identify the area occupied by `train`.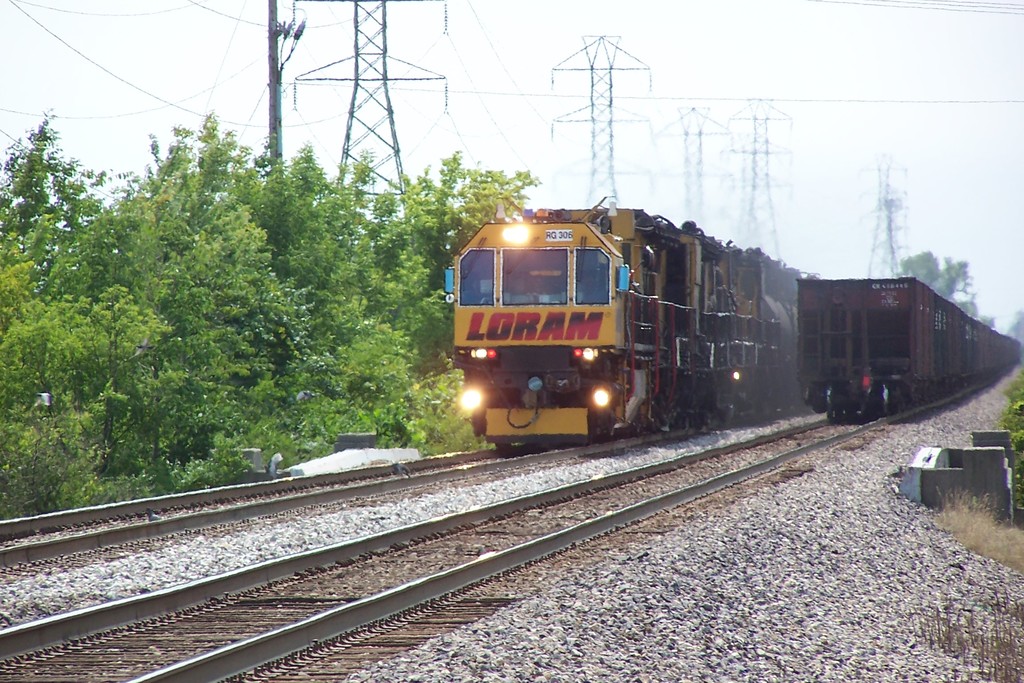
Area: <bbox>444, 190, 830, 453</bbox>.
